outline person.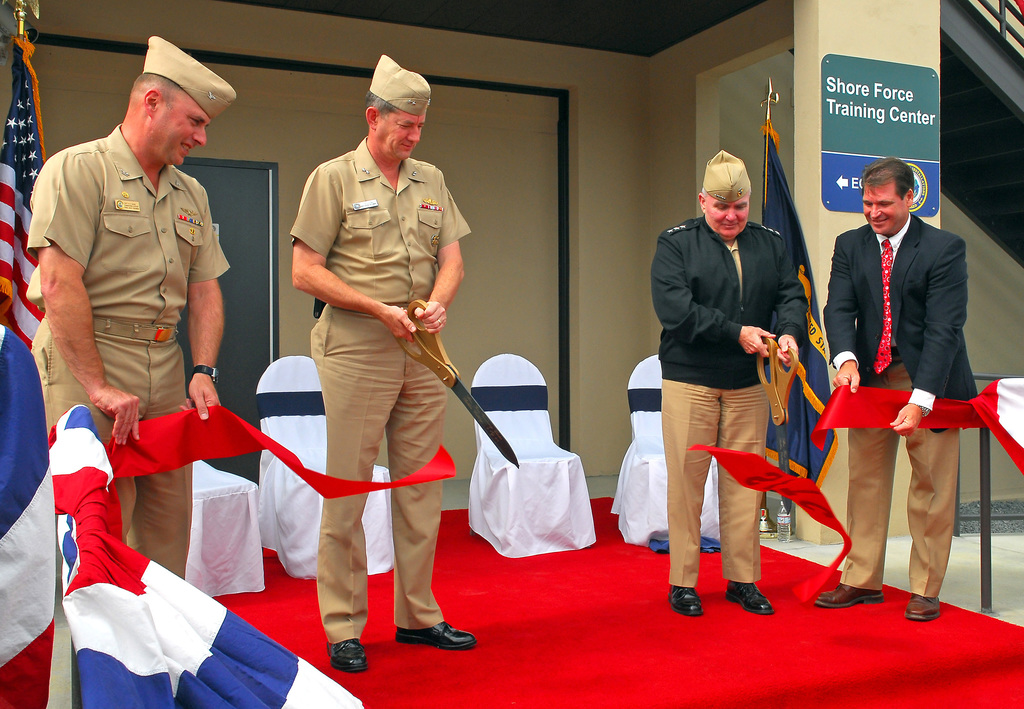
Outline: [x1=20, y1=36, x2=237, y2=708].
